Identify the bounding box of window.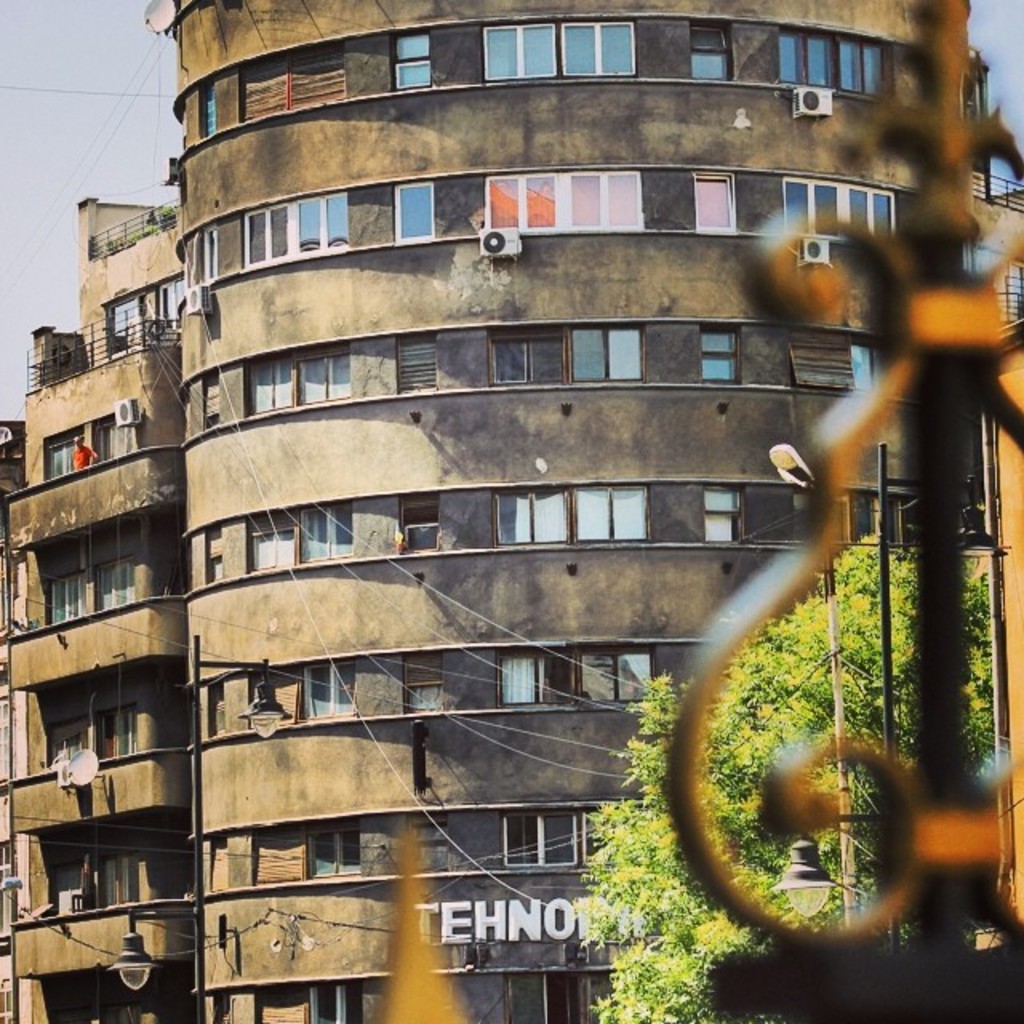
842,498,910,549.
